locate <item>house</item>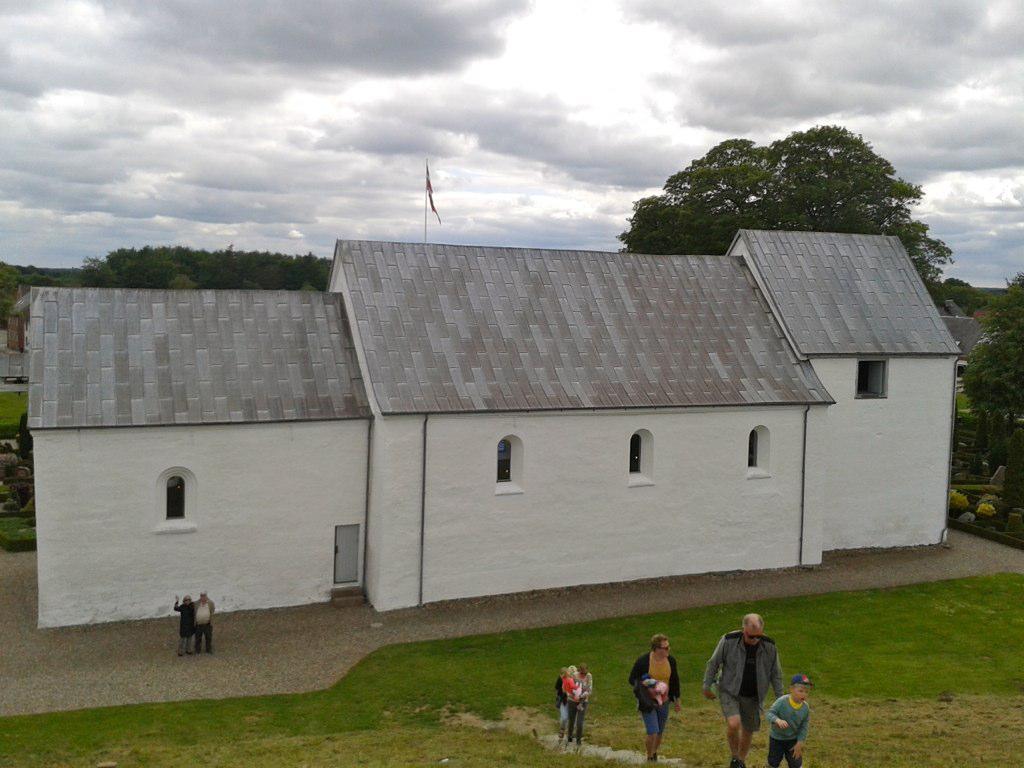
x1=20, y1=224, x2=962, y2=626
